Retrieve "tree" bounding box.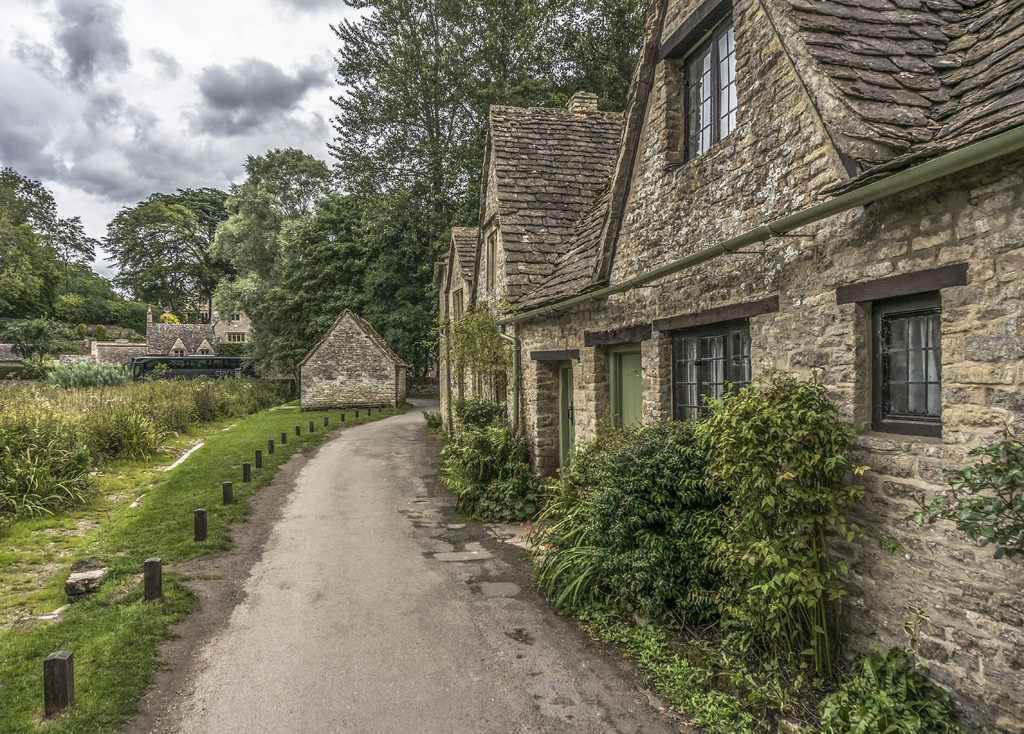
Bounding box: [275,183,424,369].
